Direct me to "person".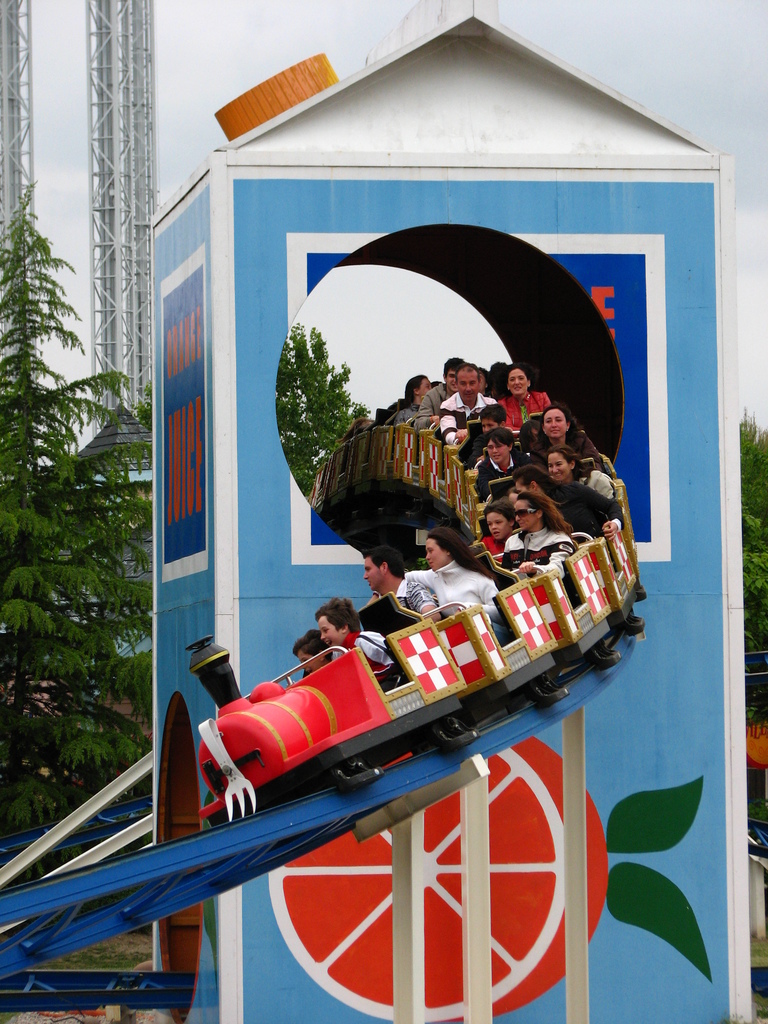
Direction: <box>499,361,547,435</box>.
